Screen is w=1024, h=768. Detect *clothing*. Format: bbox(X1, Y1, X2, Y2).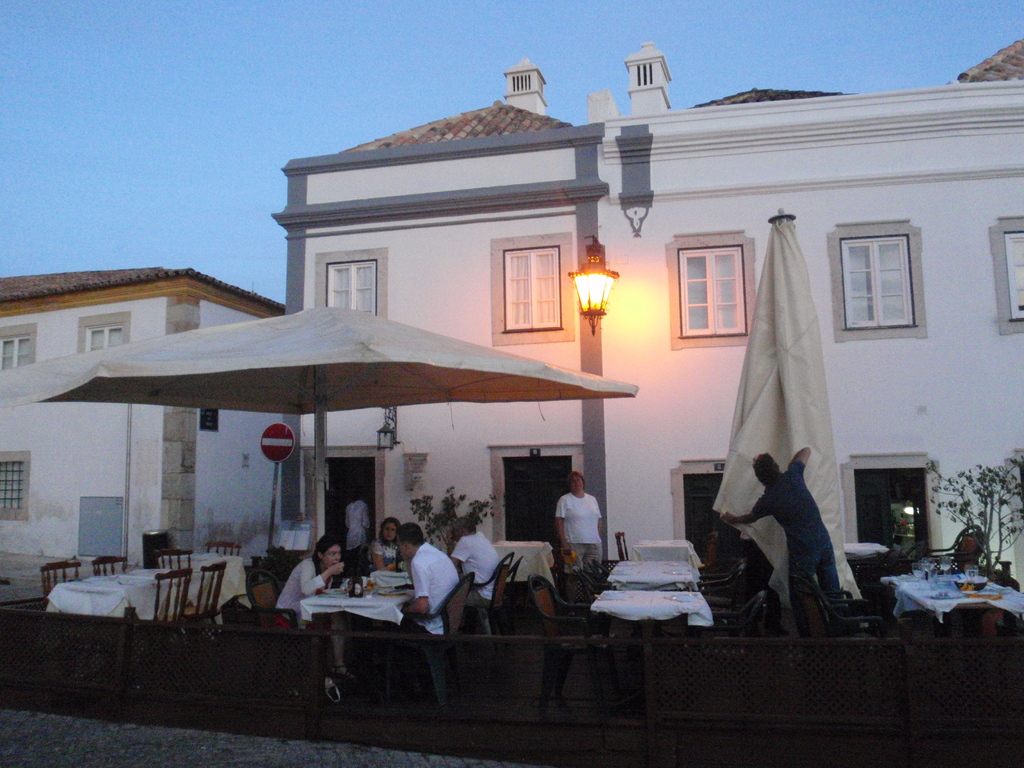
bbox(414, 543, 460, 633).
